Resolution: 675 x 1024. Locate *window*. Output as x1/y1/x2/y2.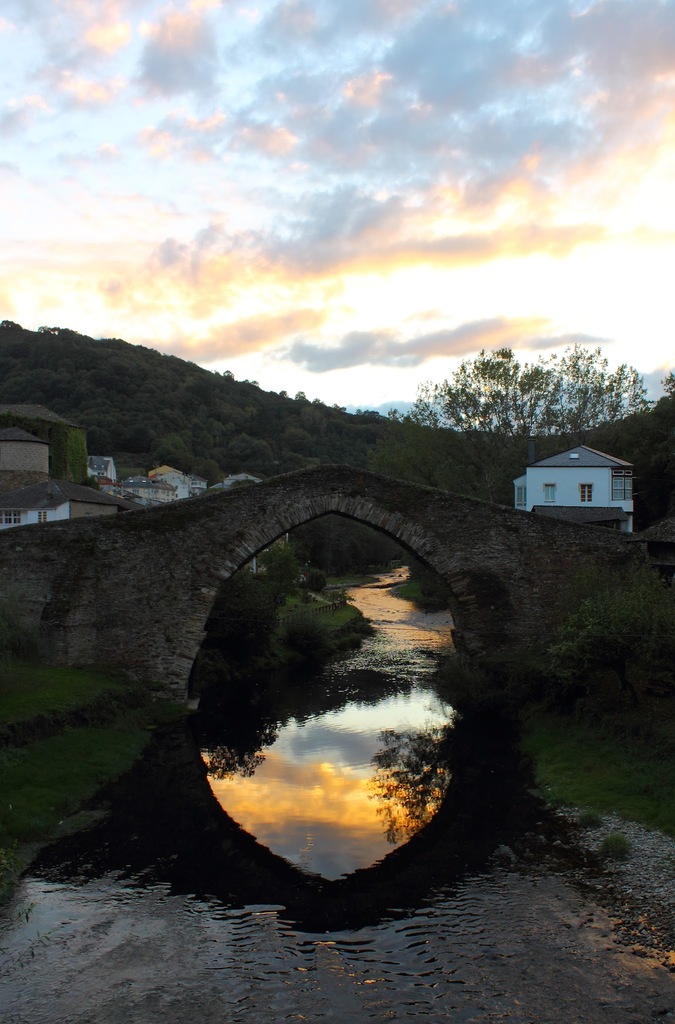
578/478/596/508.
